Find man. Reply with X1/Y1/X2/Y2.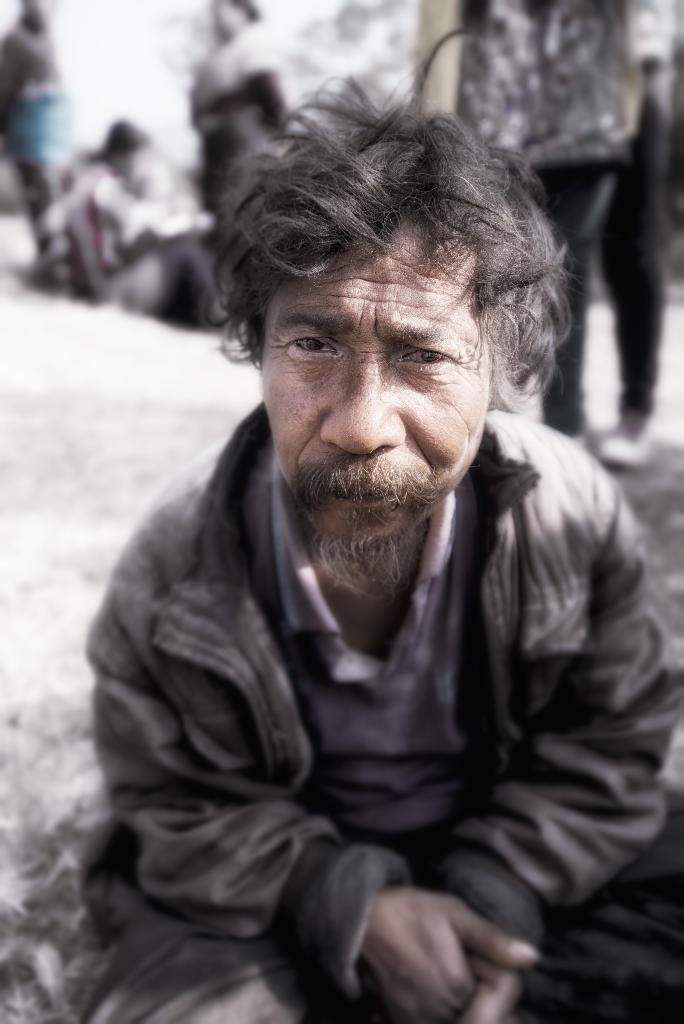
42/70/681/1004.
